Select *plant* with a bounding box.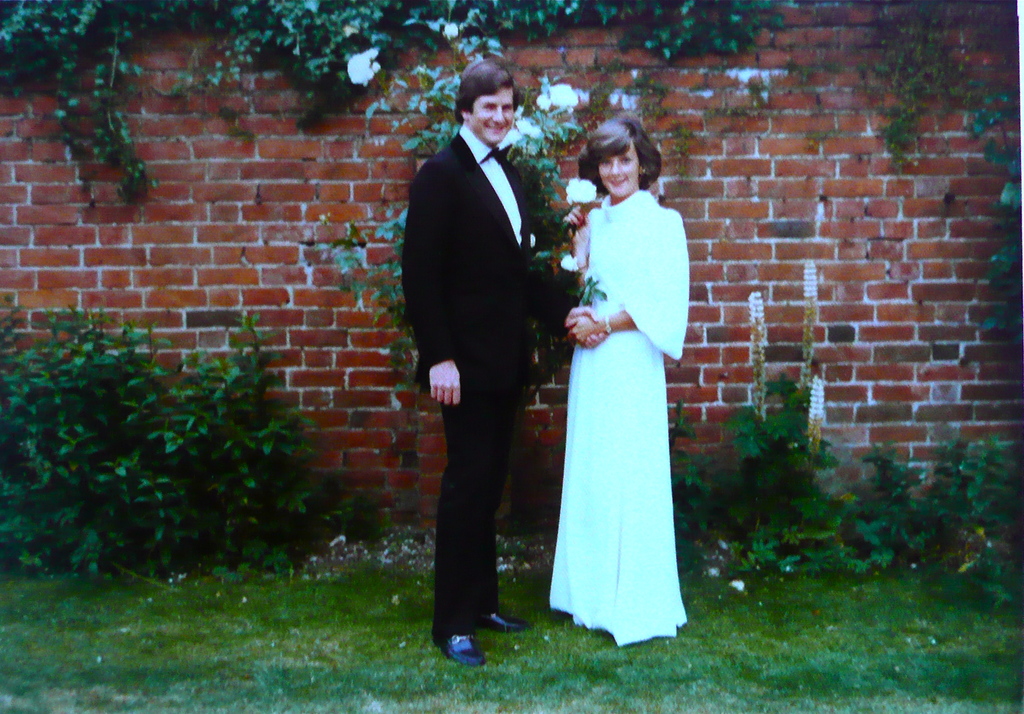
BBox(845, 419, 936, 557).
